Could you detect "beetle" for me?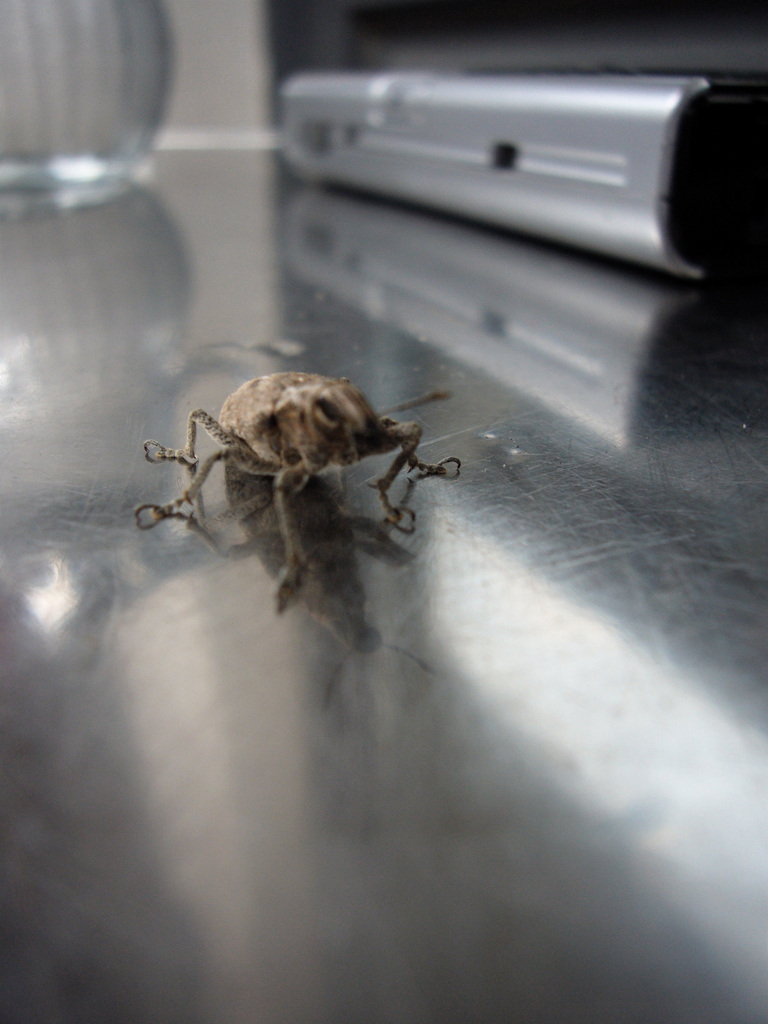
Detection result: (left=131, top=360, right=463, bottom=609).
